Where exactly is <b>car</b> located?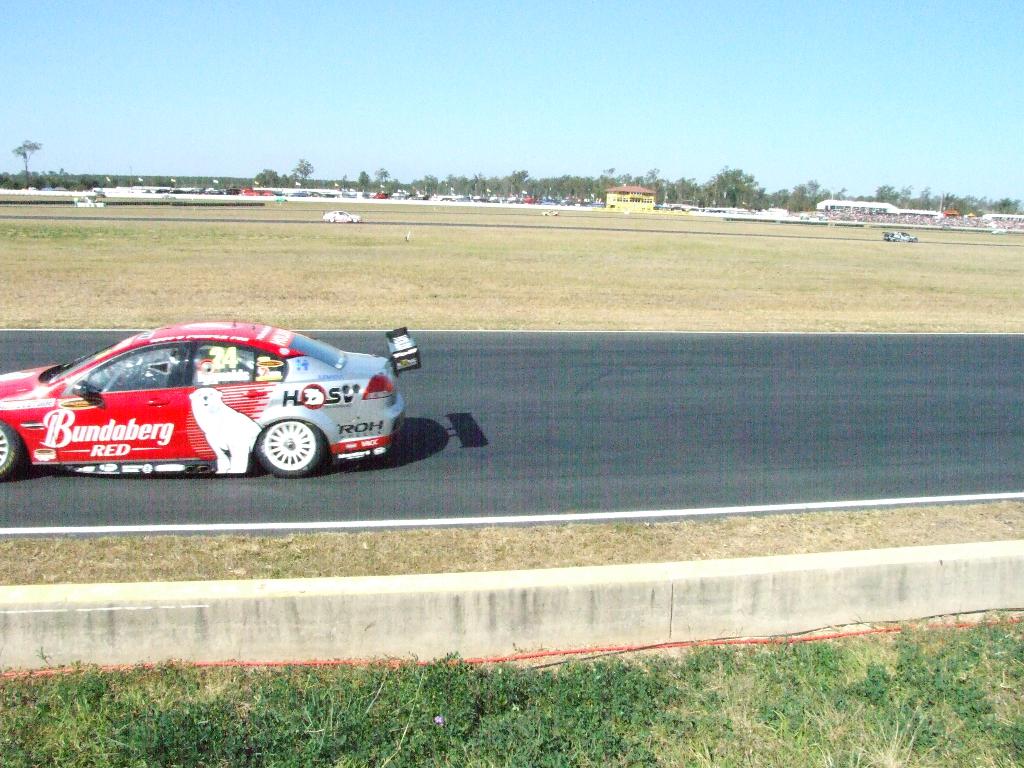
Its bounding box is (x1=884, y1=230, x2=918, y2=243).
